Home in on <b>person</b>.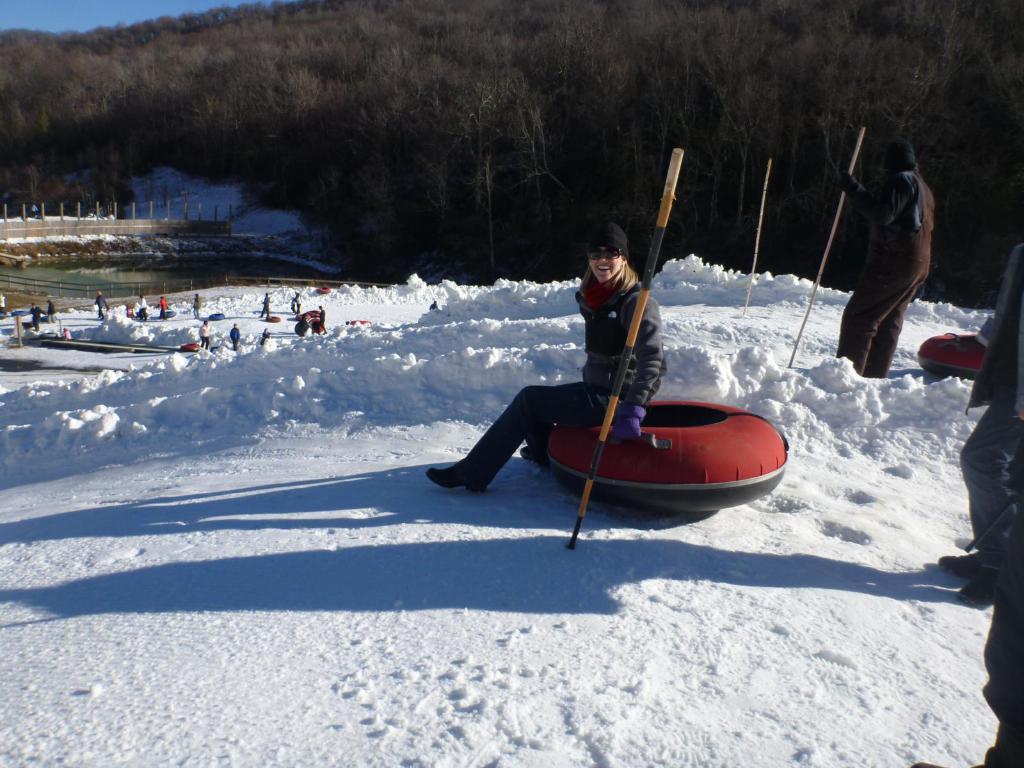
Homed in at (left=831, top=125, right=943, bottom=404).
